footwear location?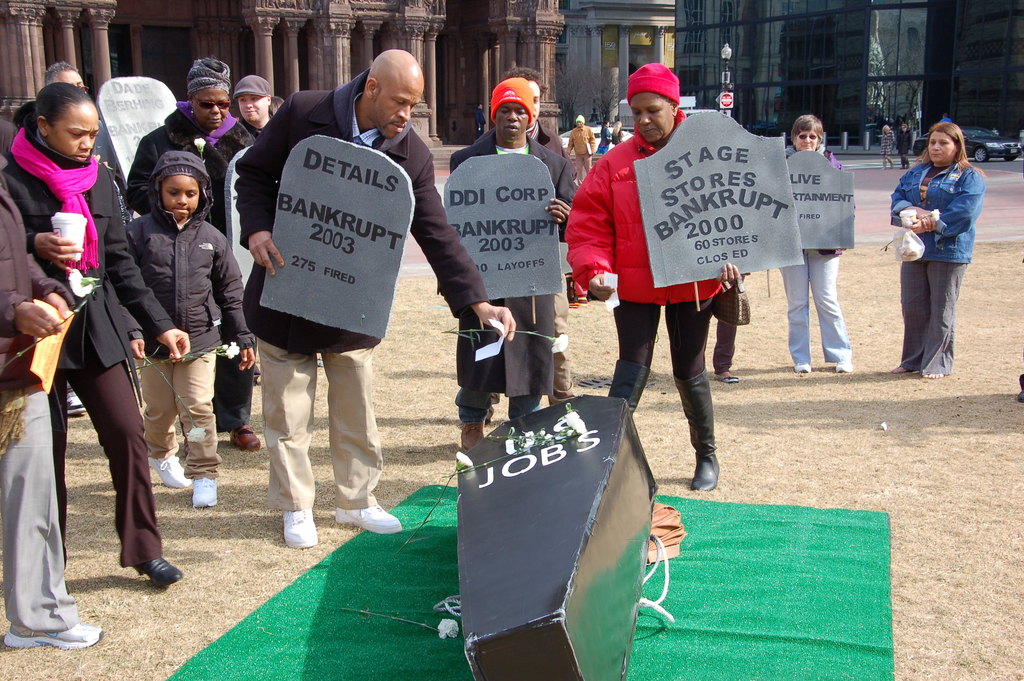
locate(322, 507, 399, 536)
